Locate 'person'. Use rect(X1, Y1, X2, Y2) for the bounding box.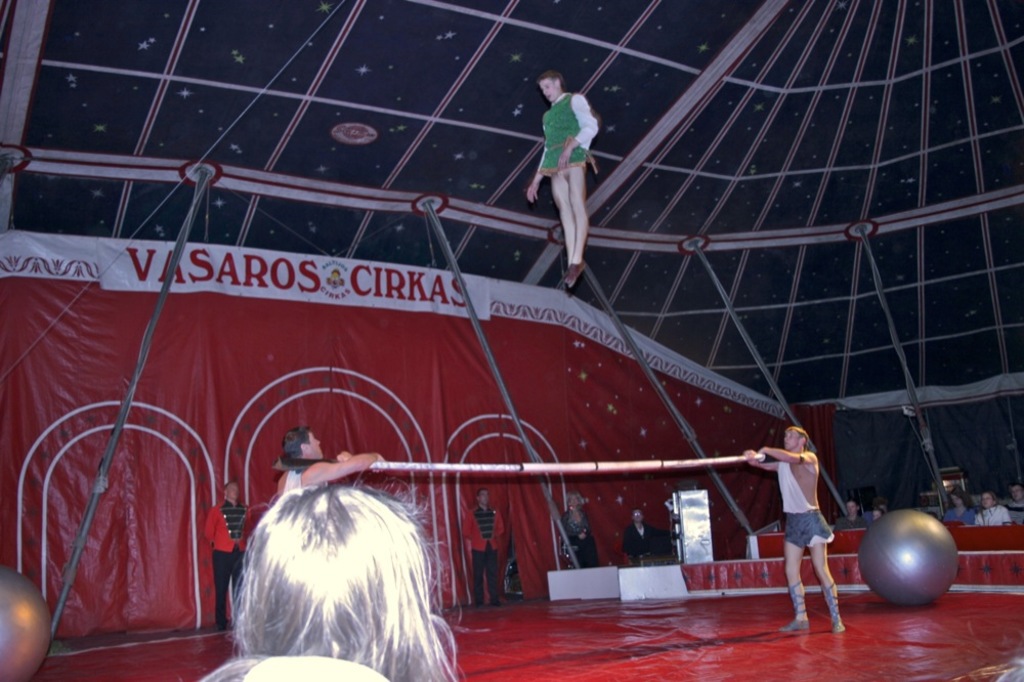
rect(944, 487, 977, 521).
